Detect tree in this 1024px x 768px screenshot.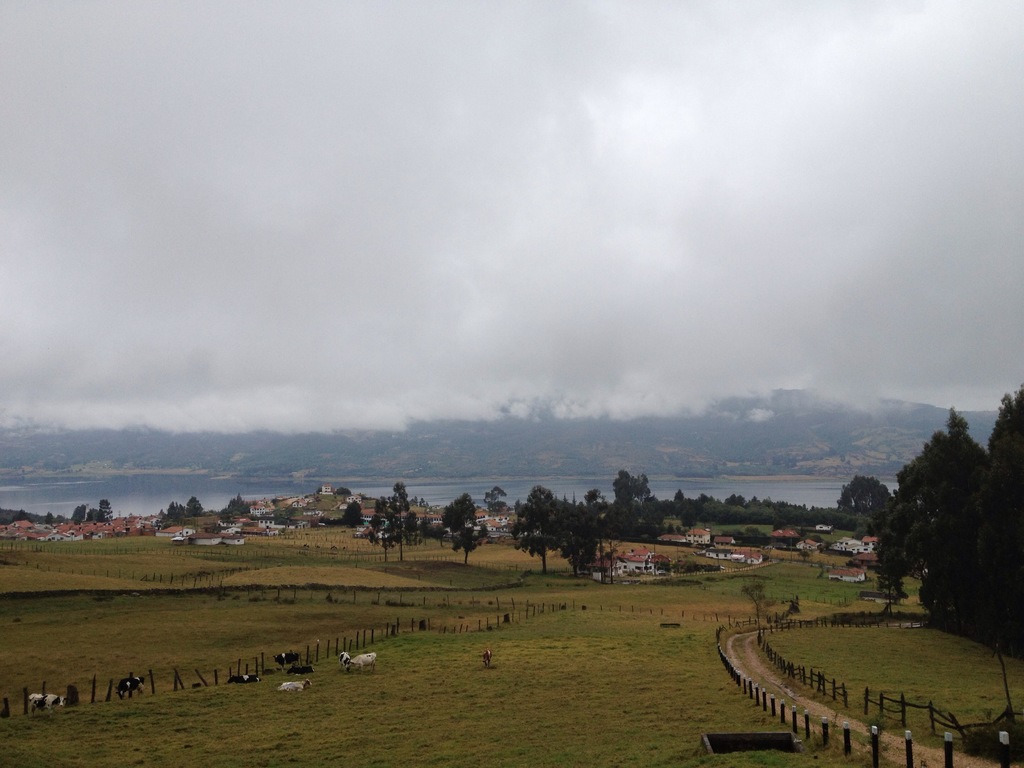
Detection: [444,493,489,563].
